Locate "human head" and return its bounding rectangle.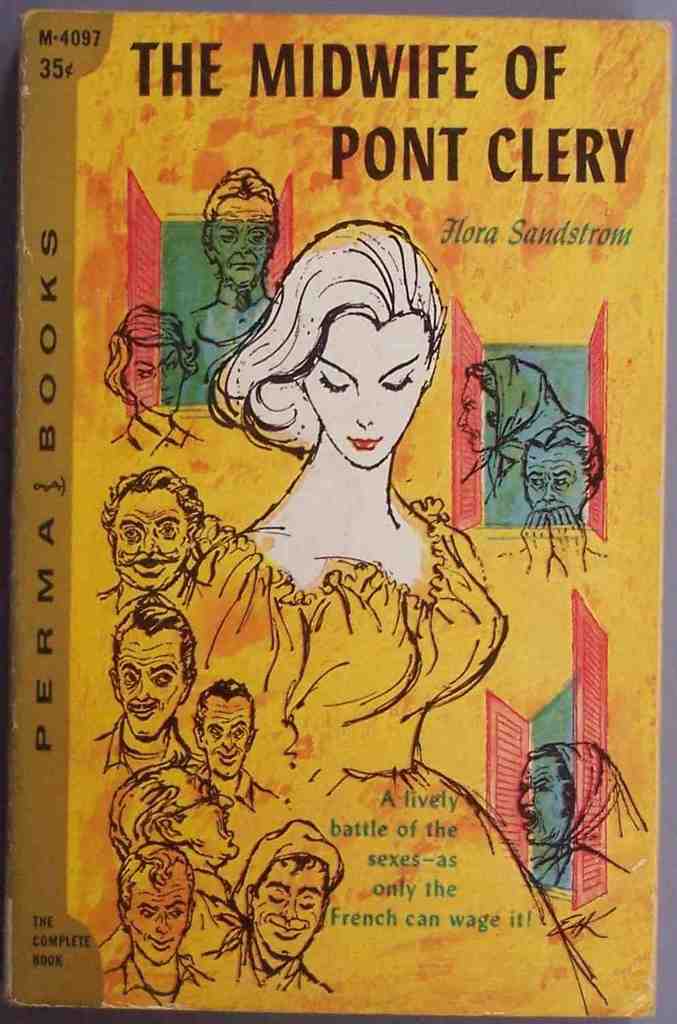
[x1=516, y1=738, x2=632, y2=846].
